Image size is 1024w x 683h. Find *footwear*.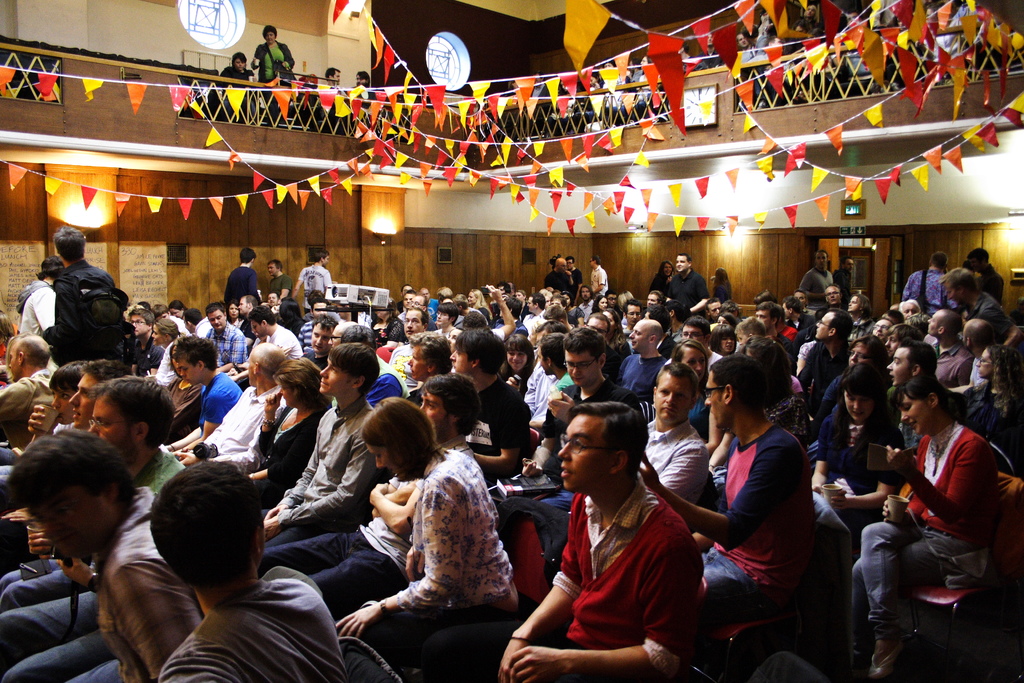
865/633/908/682.
